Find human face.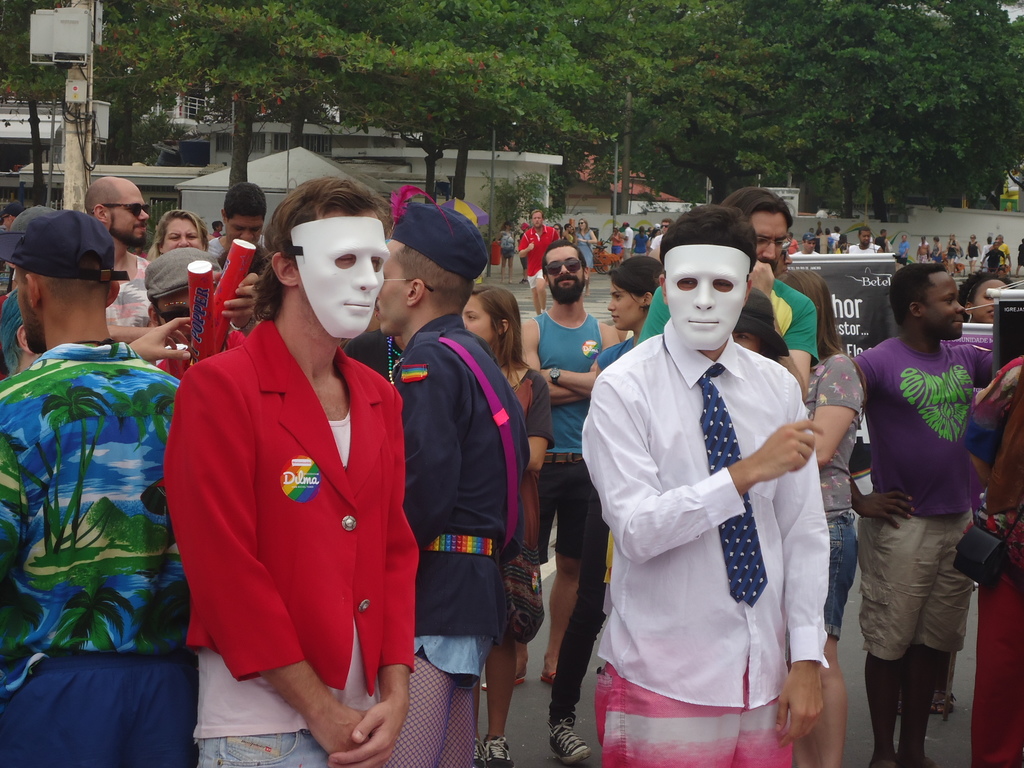
(292, 217, 387, 339).
